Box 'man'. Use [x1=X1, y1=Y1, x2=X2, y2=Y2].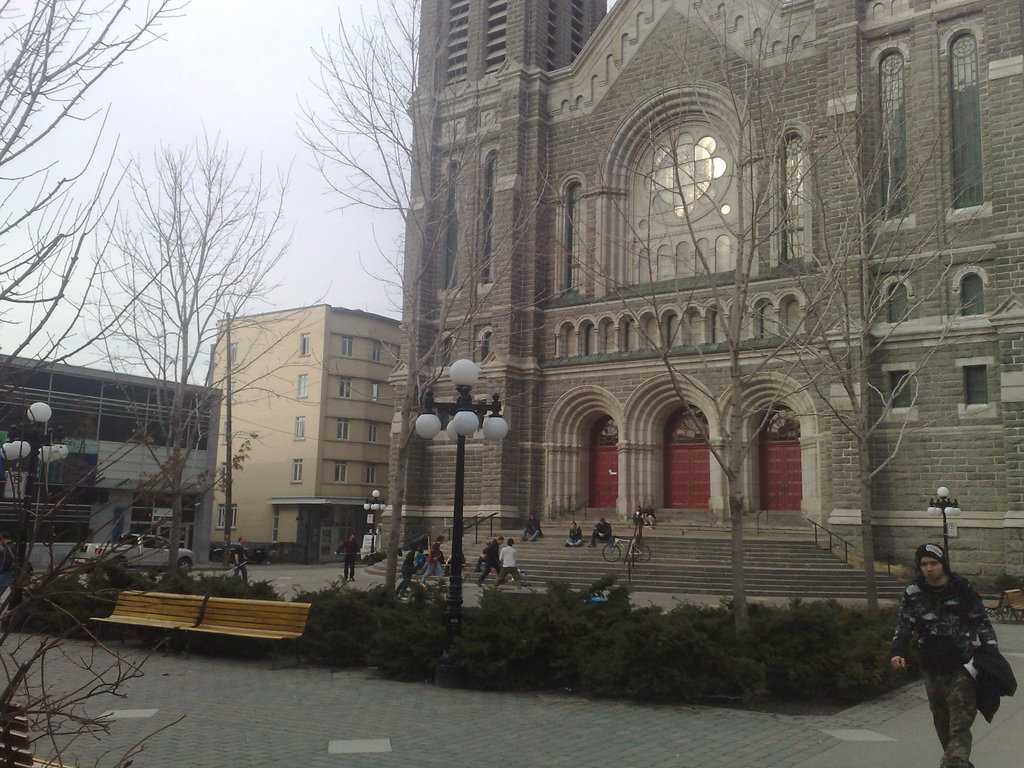
[x1=396, y1=541, x2=424, y2=595].
